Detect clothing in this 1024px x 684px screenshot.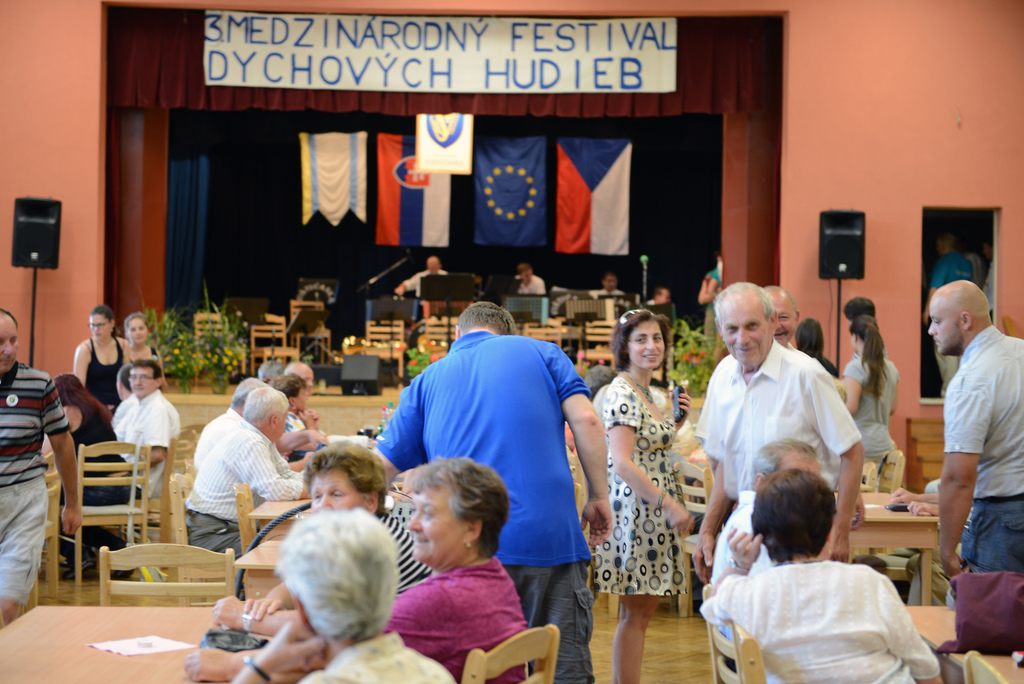
Detection: detection(945, 326, 1023, 573).
